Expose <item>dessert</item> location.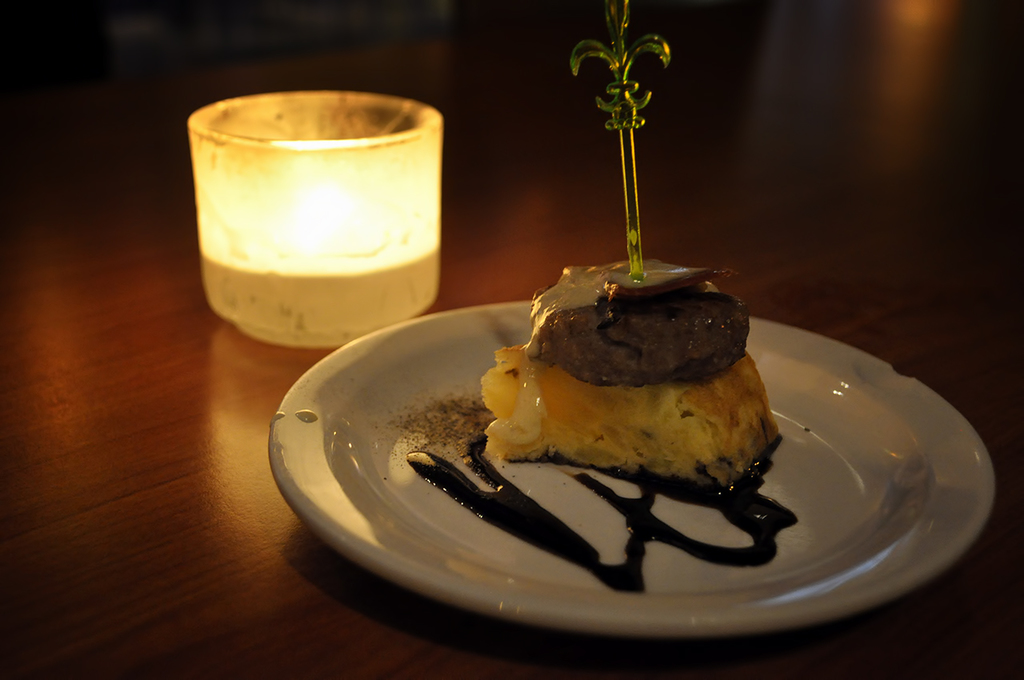
Exposed at <bbox>491, 233, 787, 518</bbox>.
